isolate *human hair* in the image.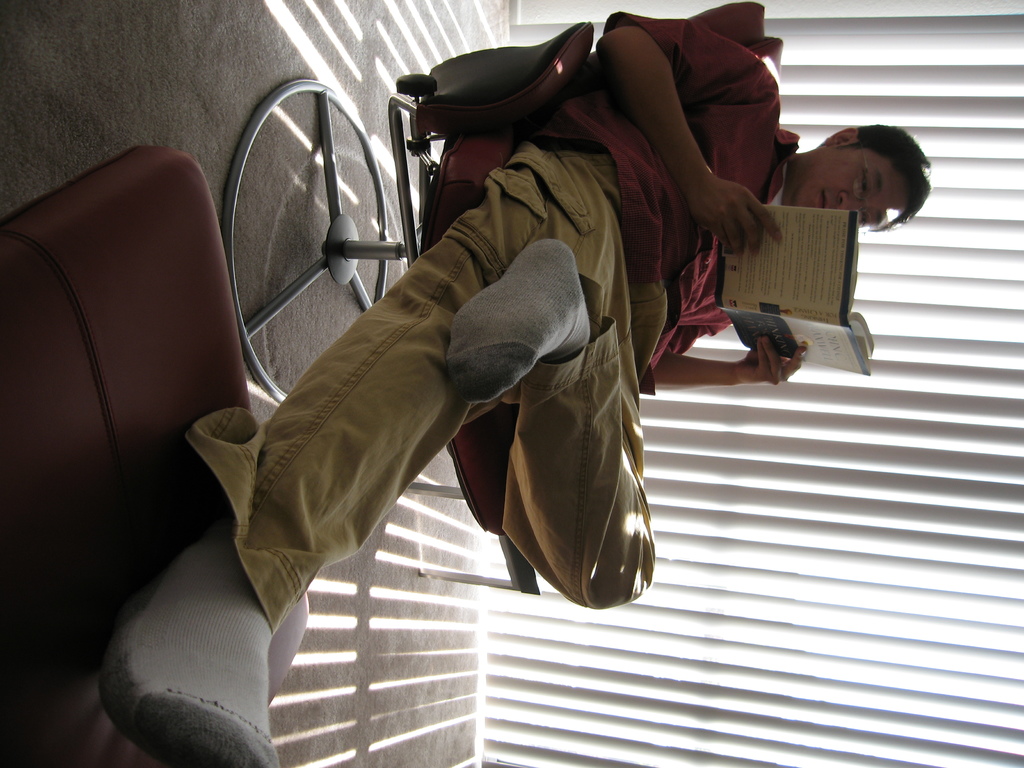
Isolated region: (847, 125, 937, 233).
